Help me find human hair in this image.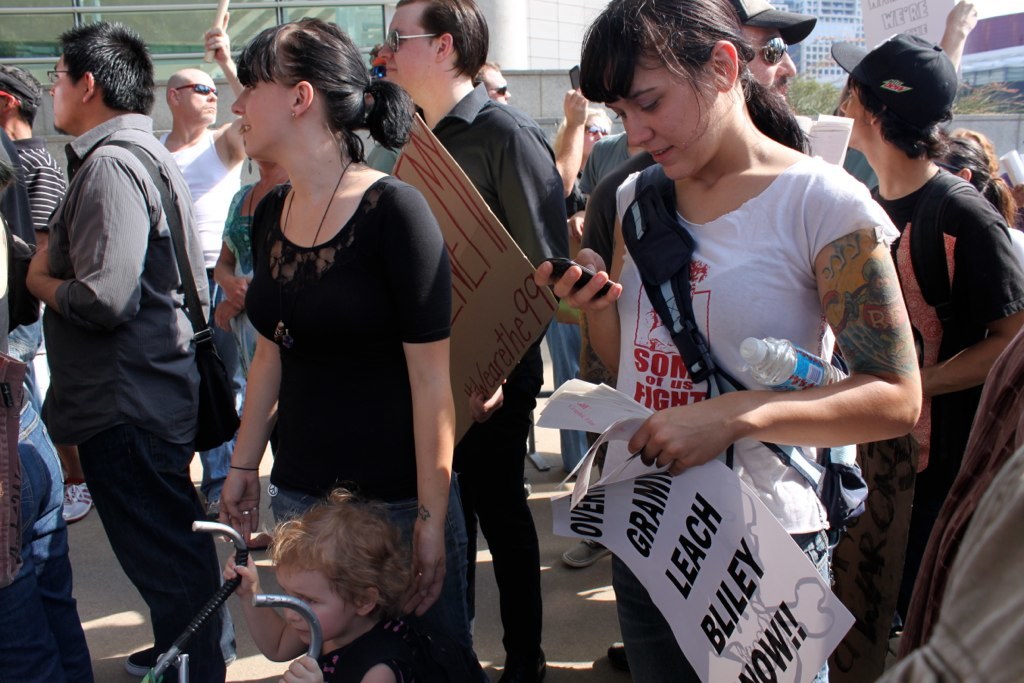
Found it: [x1=233, y1=14, x2=389, y2=174].
